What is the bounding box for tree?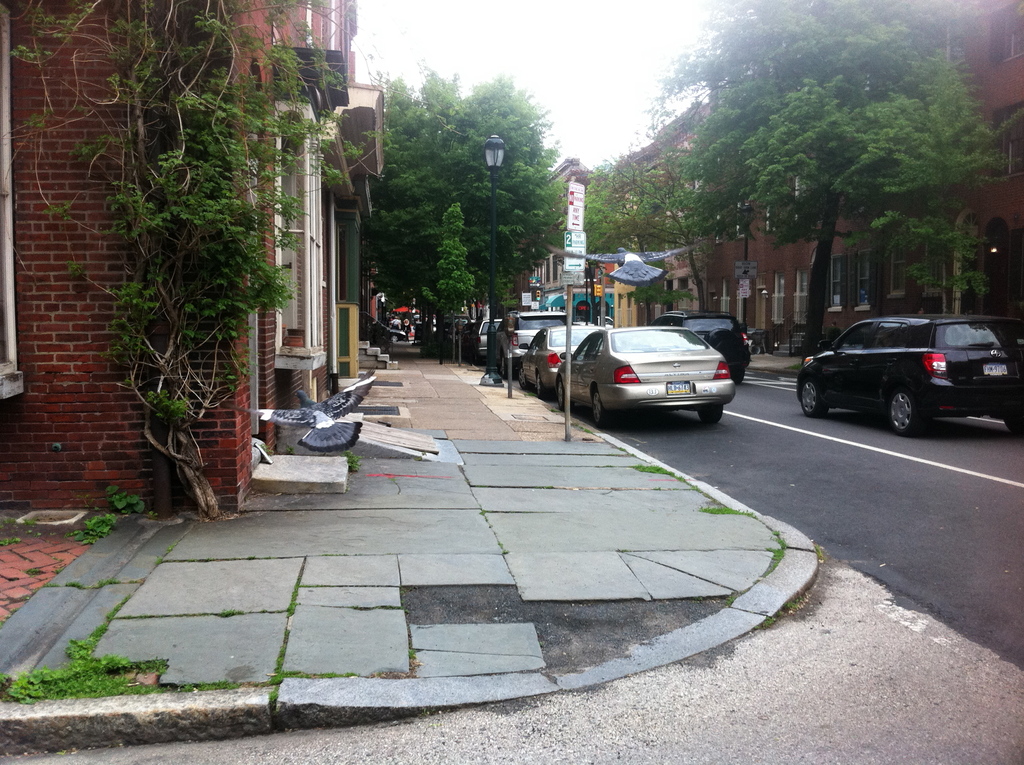
61,43,313,508.
